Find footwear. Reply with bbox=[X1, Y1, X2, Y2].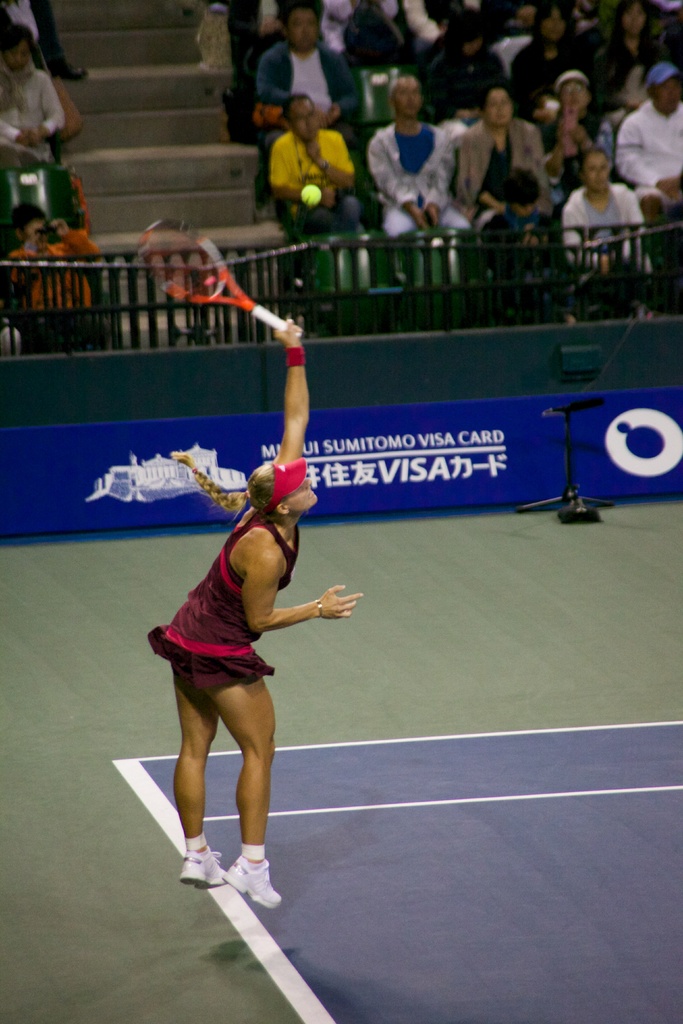
bbox=[176, 845, 232, 895].
